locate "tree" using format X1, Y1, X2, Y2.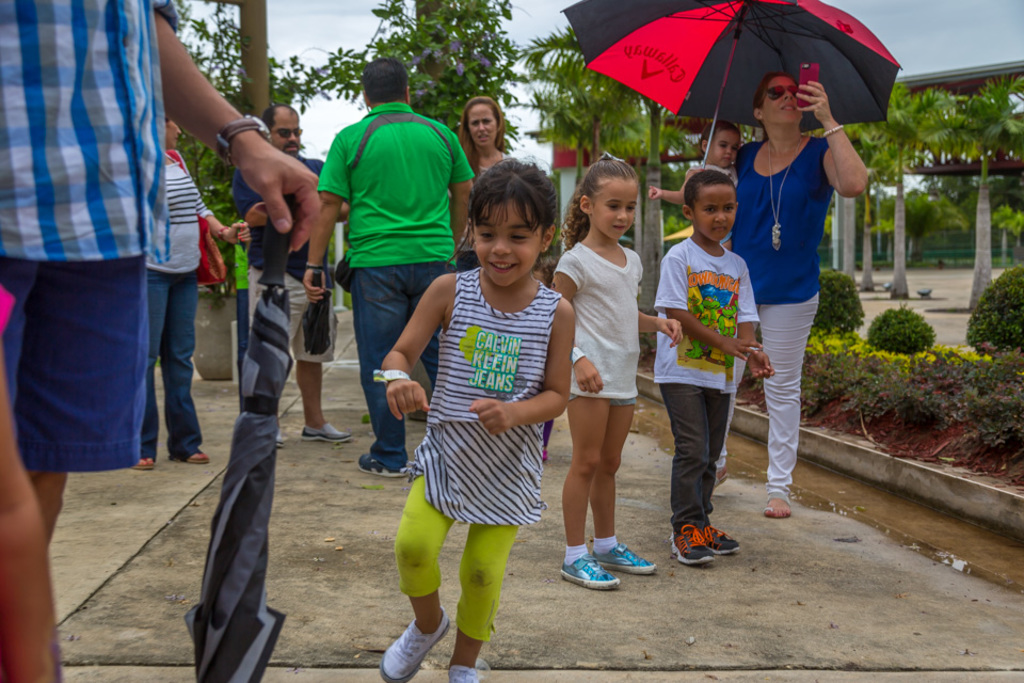
650, 107, 691, 201.
